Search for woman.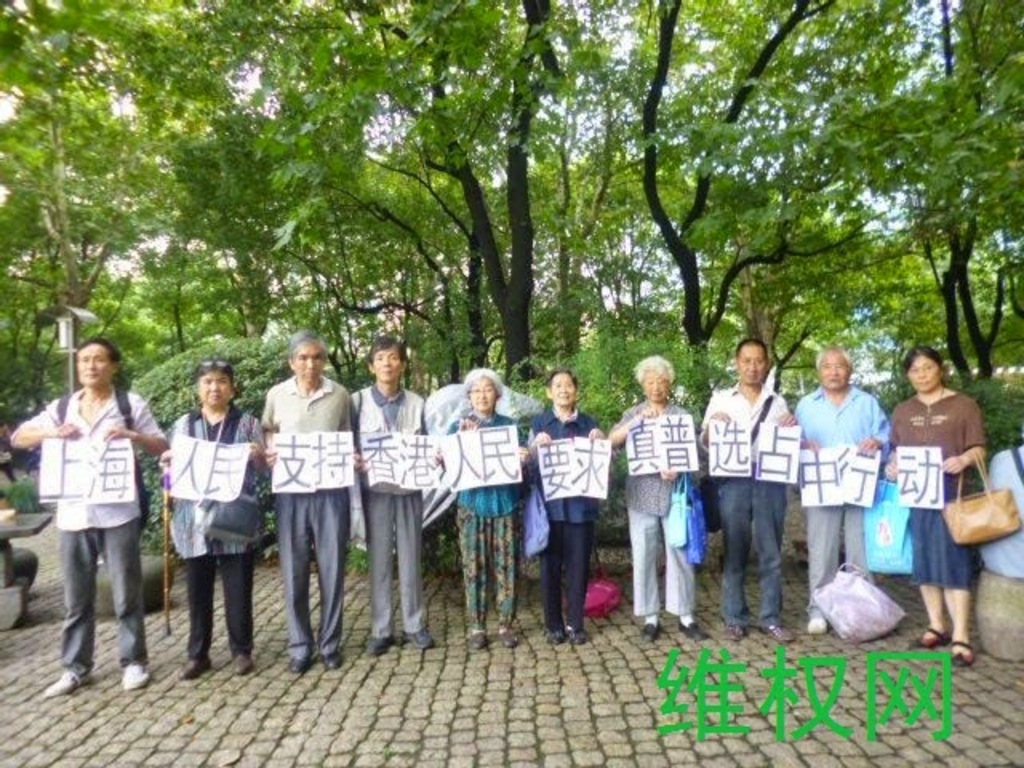
Found at <box>528,370,610,648</box>.
